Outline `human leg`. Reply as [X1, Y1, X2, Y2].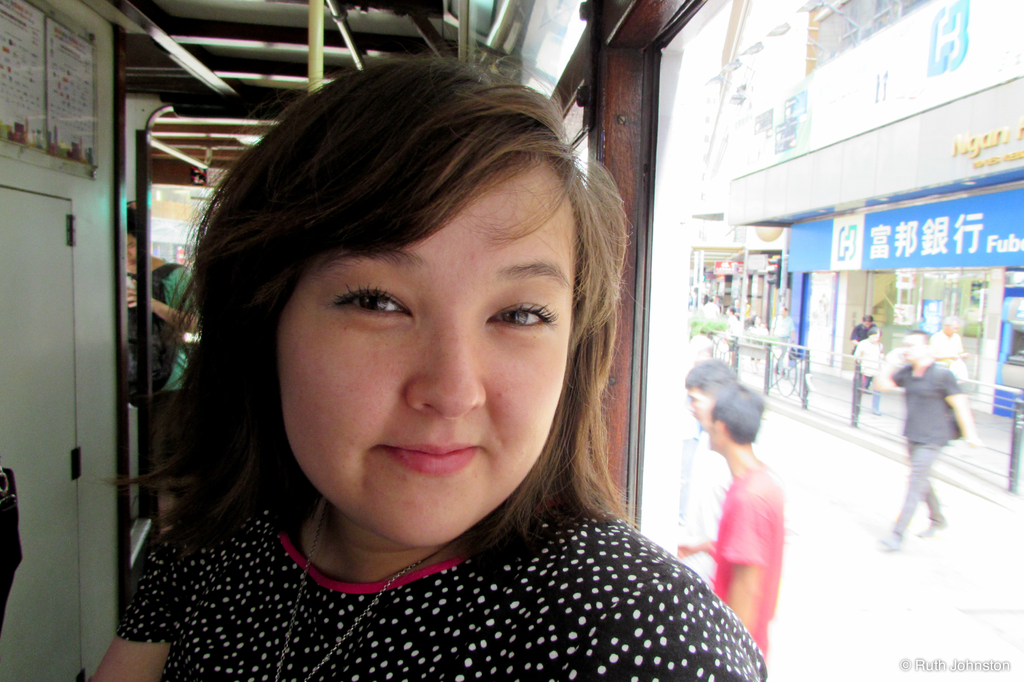
[920, 484, 949, 543].
